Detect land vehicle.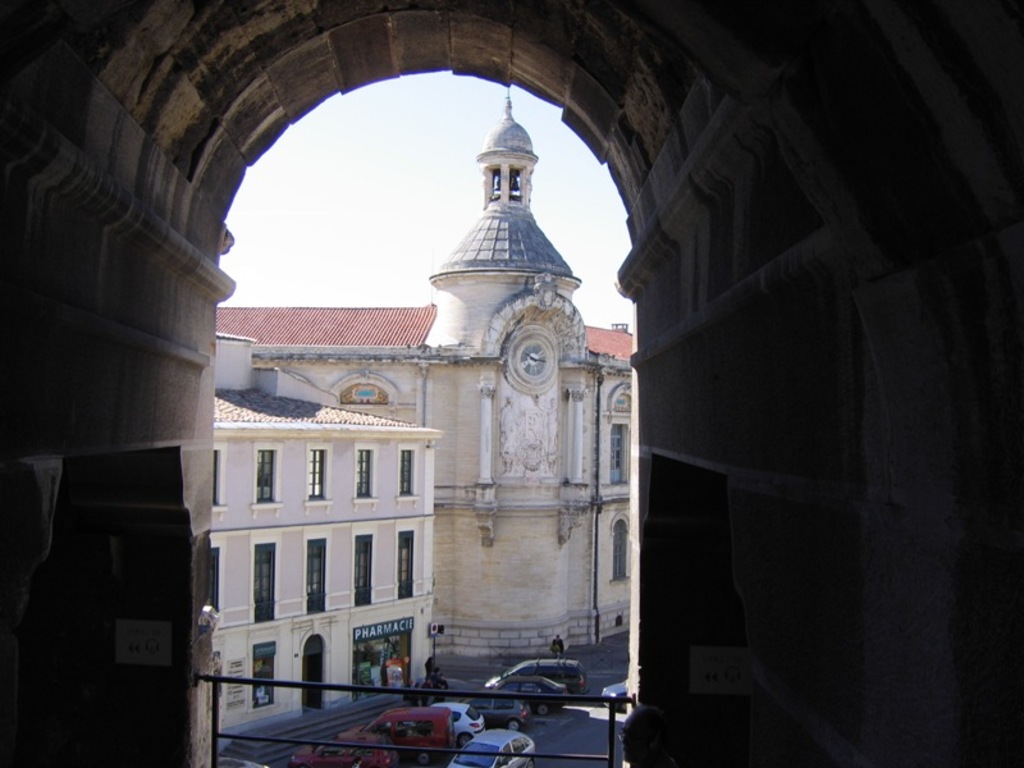
Detected at crop(433, 691, 486, 737).
